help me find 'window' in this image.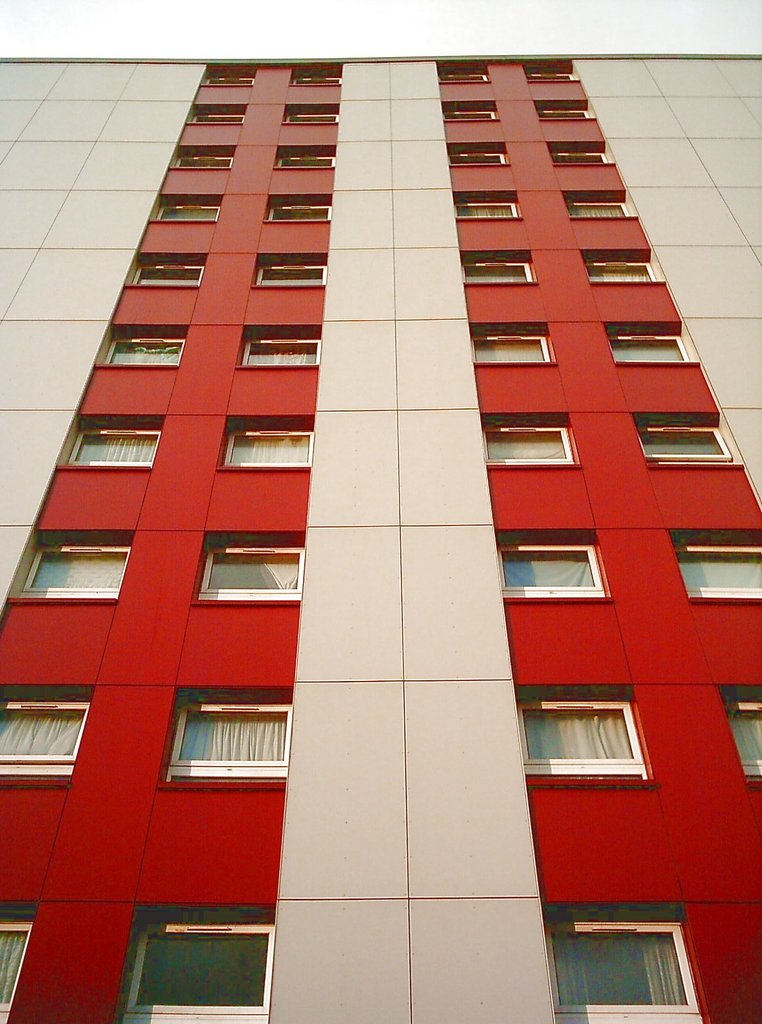
Found it: <region>493, 536, 610, 608</region>.
